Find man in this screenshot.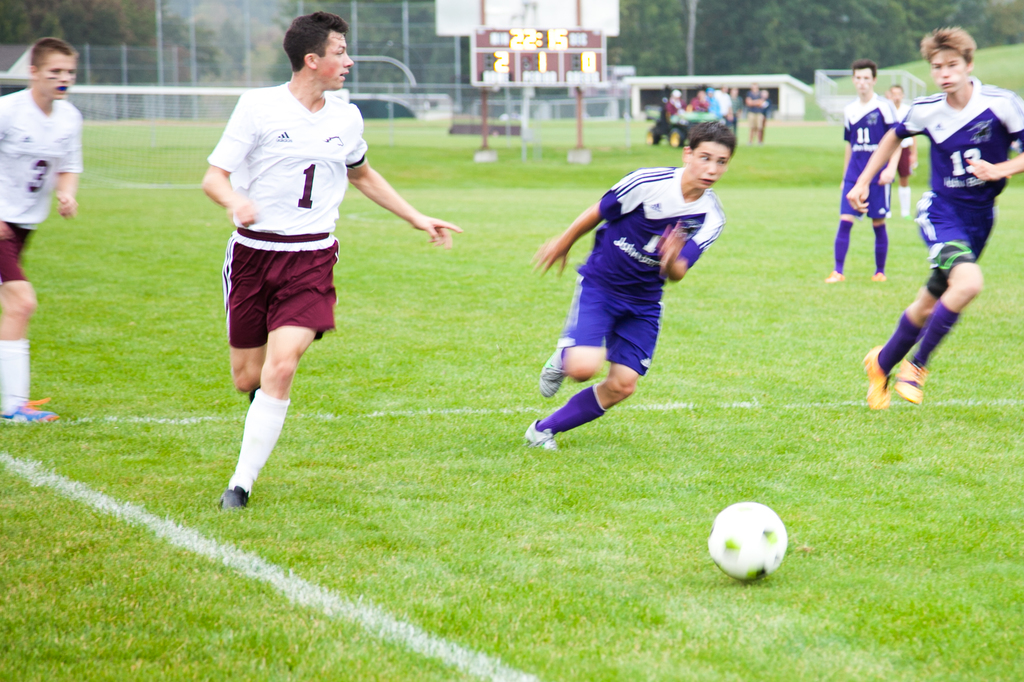
The bounding box for man is [x1=196, y1=26, x2=393, y2=512].
